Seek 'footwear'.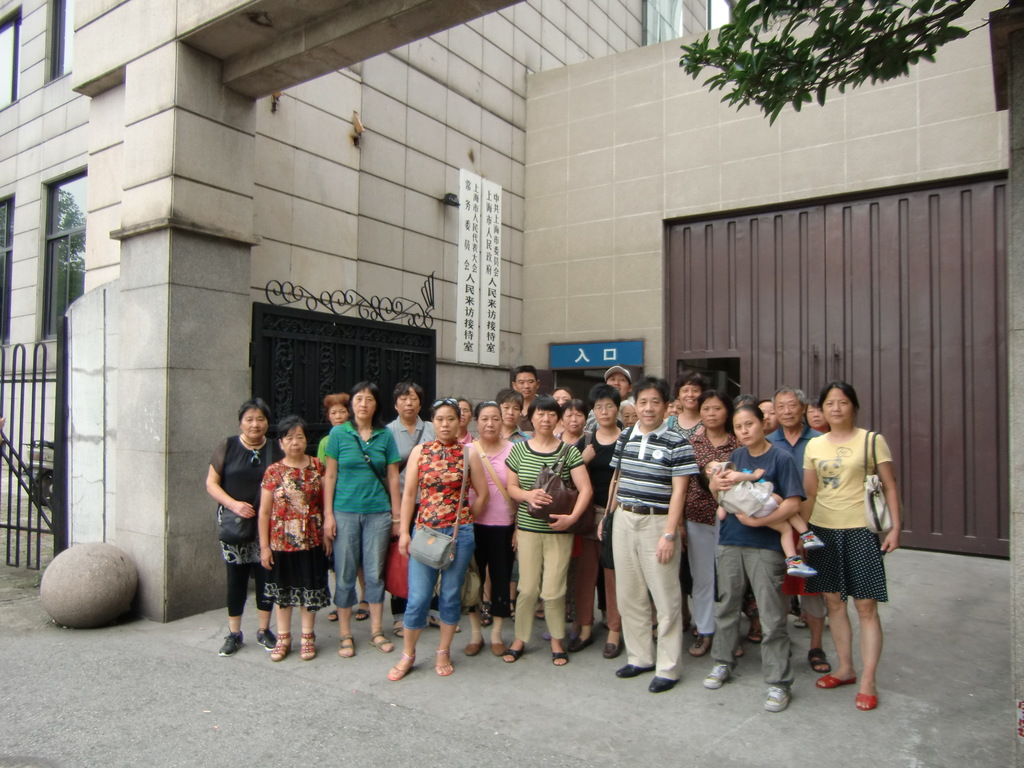
463/638/484/657.
